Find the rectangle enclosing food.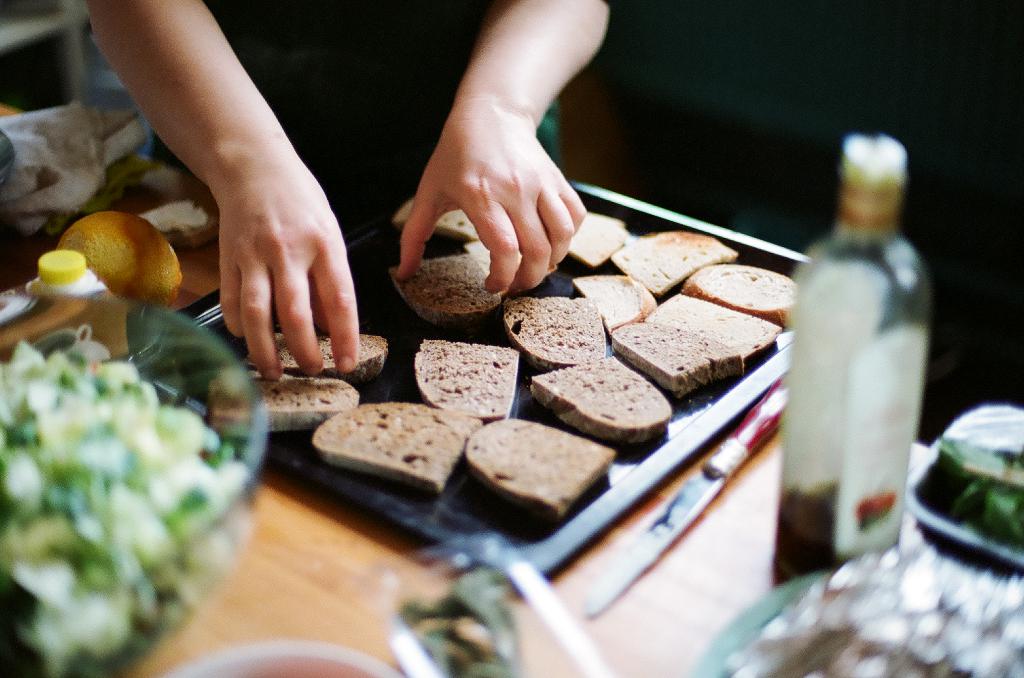
locate(0, 287, 251, 672).
